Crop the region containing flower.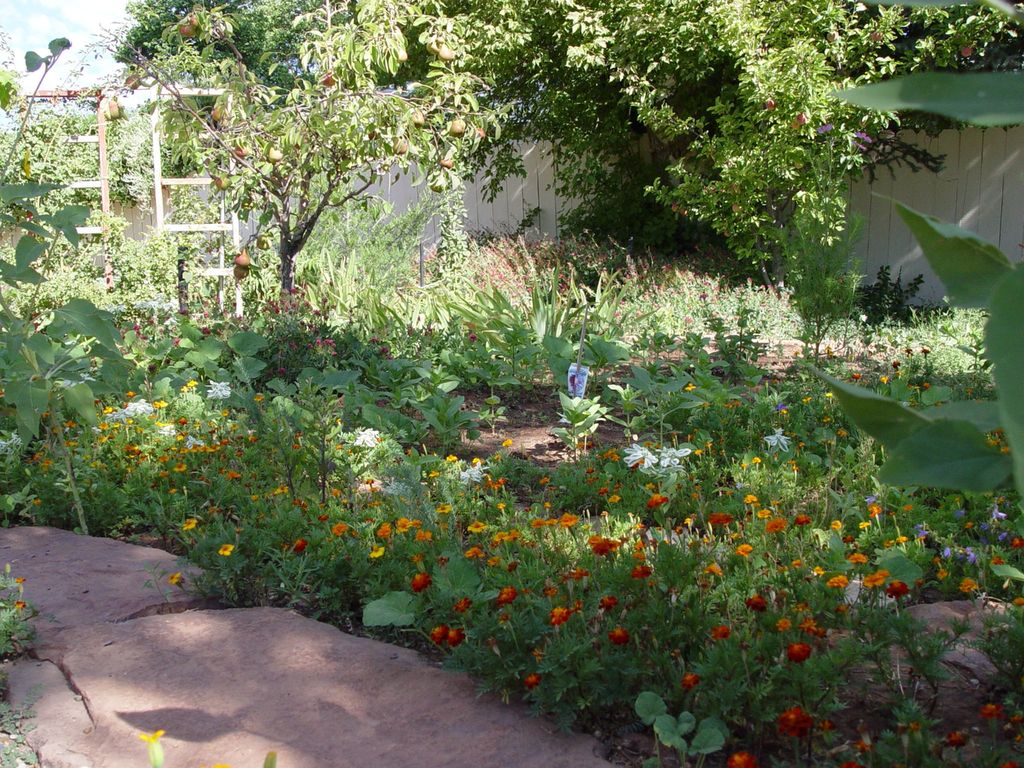
Crop region: 825, 573, 847, 595.
